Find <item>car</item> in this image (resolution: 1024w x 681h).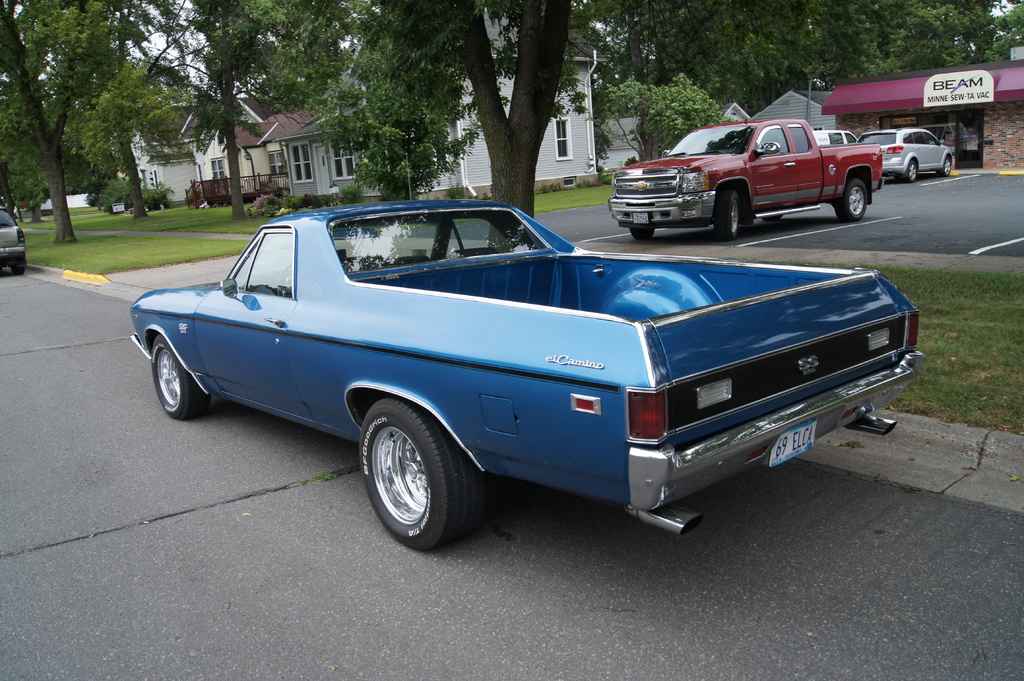
(x1=0, y1=203, x2=29, y2=274).
